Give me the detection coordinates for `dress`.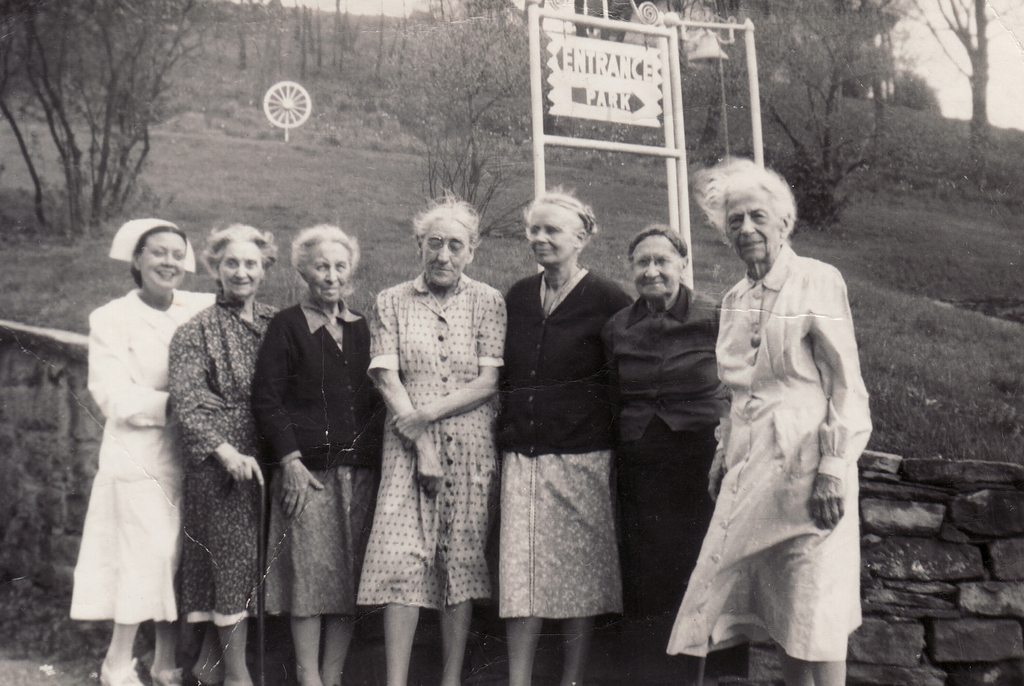
182/296/283/622.
